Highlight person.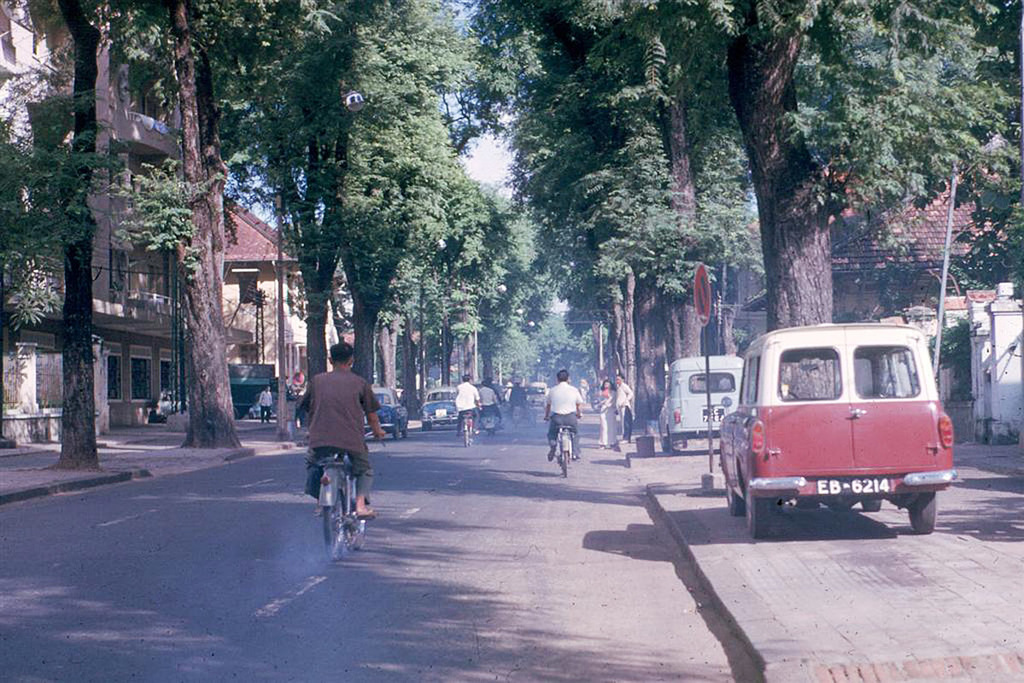
Highlighted region: rect(295, 344, 392, 519).
